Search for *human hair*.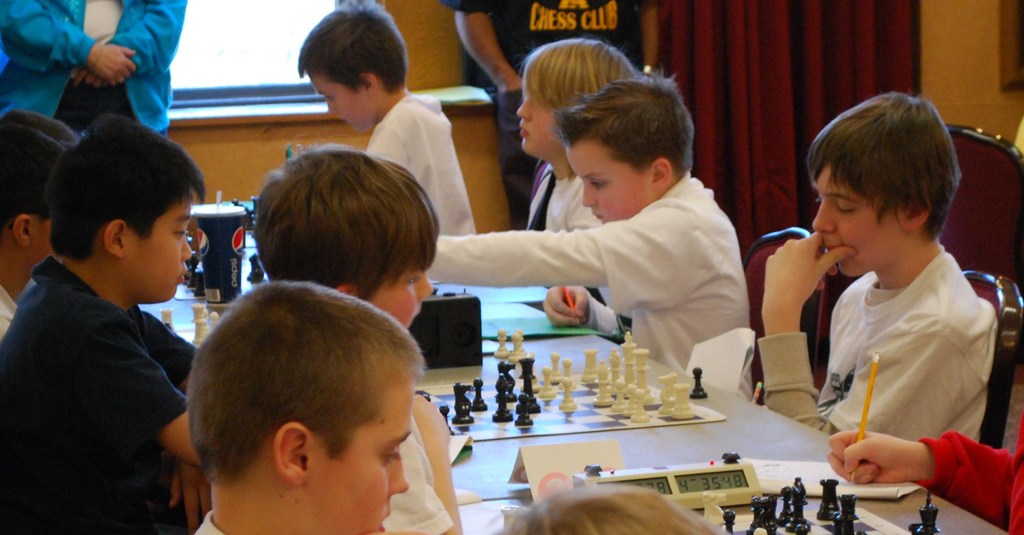
Found at l=0, t=124, r=66, b=233.
